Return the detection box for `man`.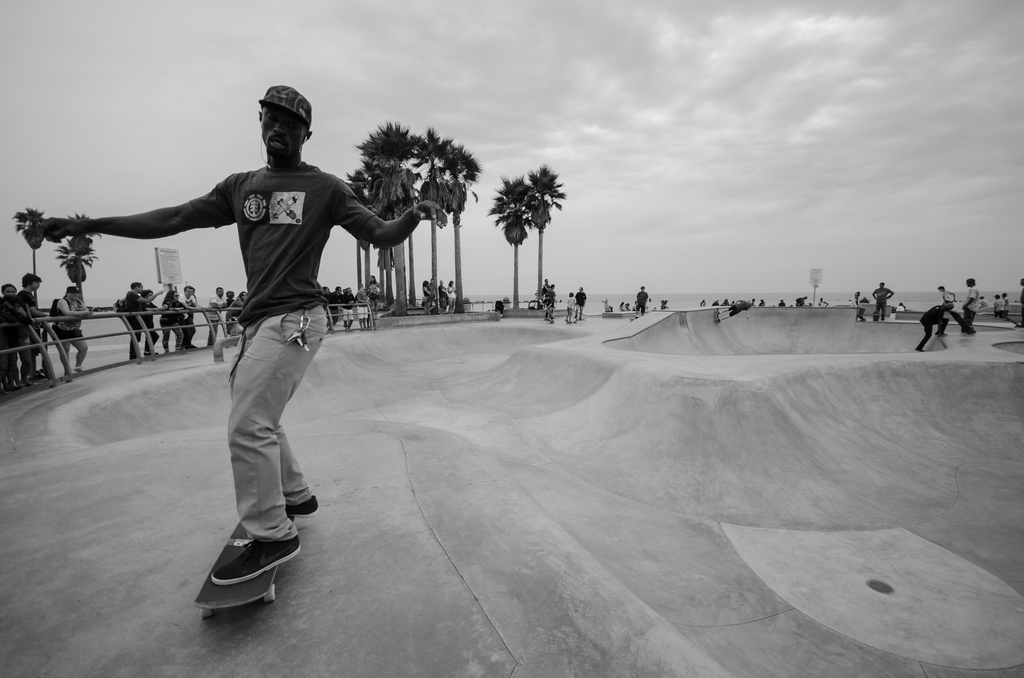
(817,297,829,307).
